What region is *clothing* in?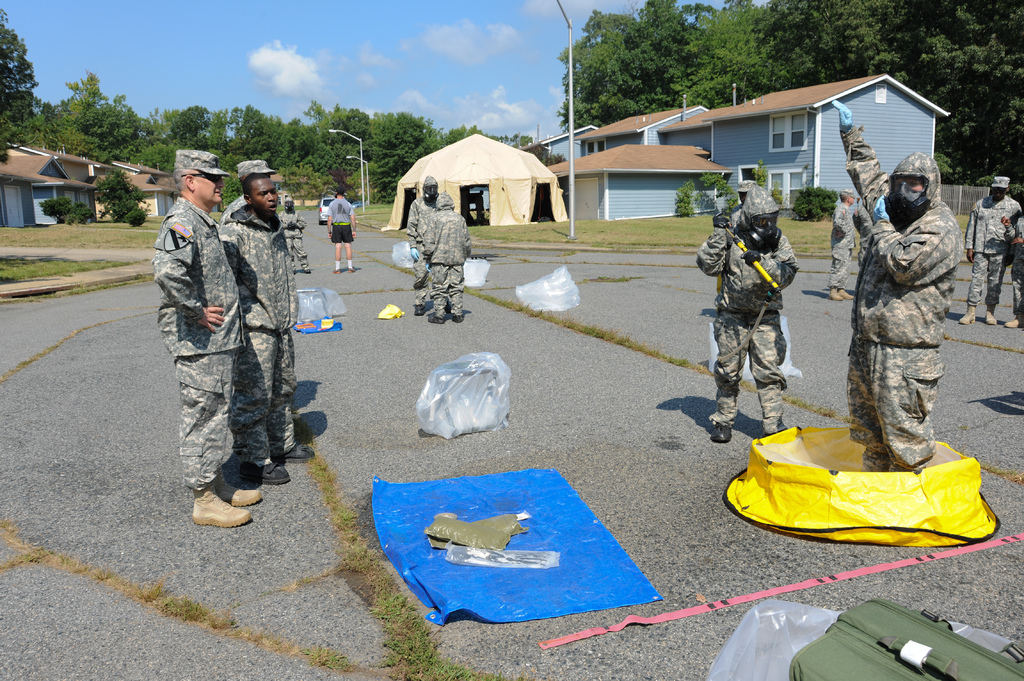
detection(825, 202, 855, 292).
